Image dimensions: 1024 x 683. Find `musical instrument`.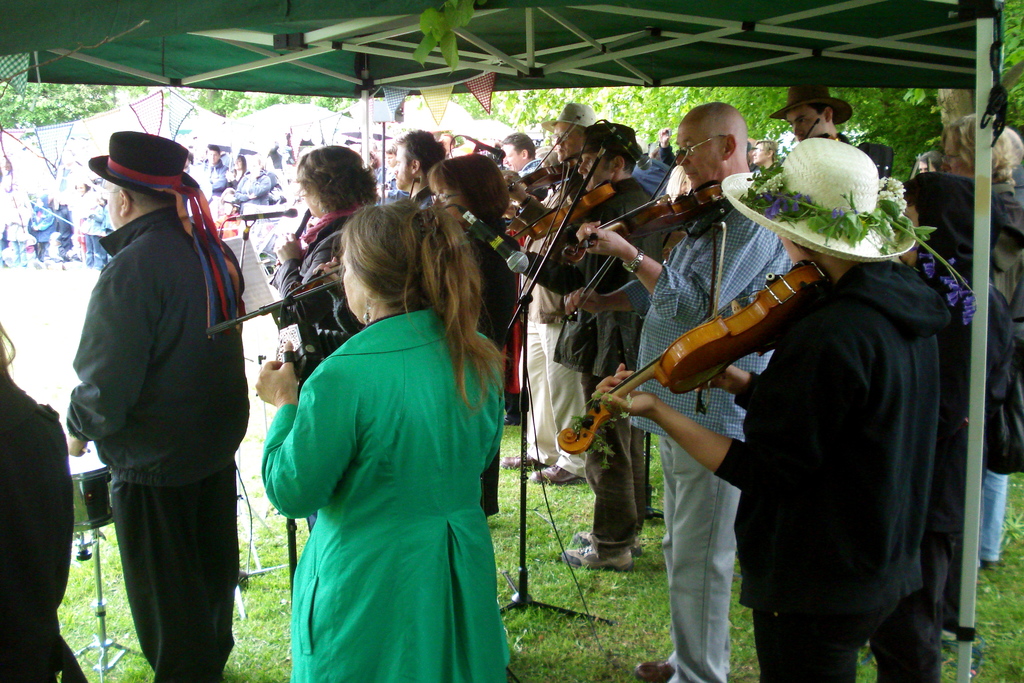
549,258,836,450.
